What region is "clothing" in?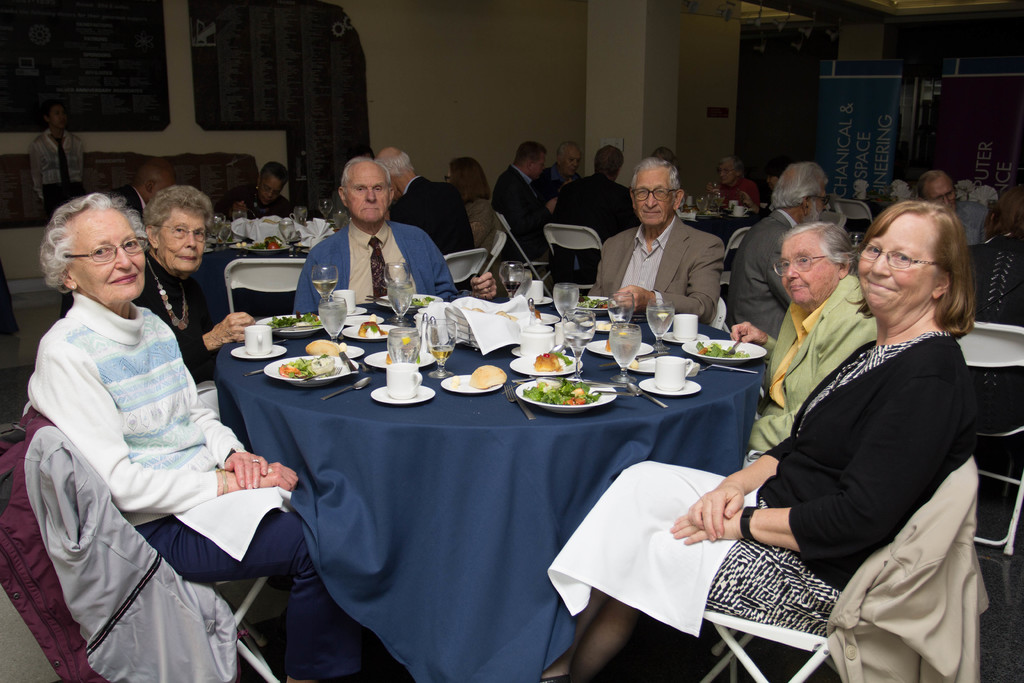
758:279:877:456.
